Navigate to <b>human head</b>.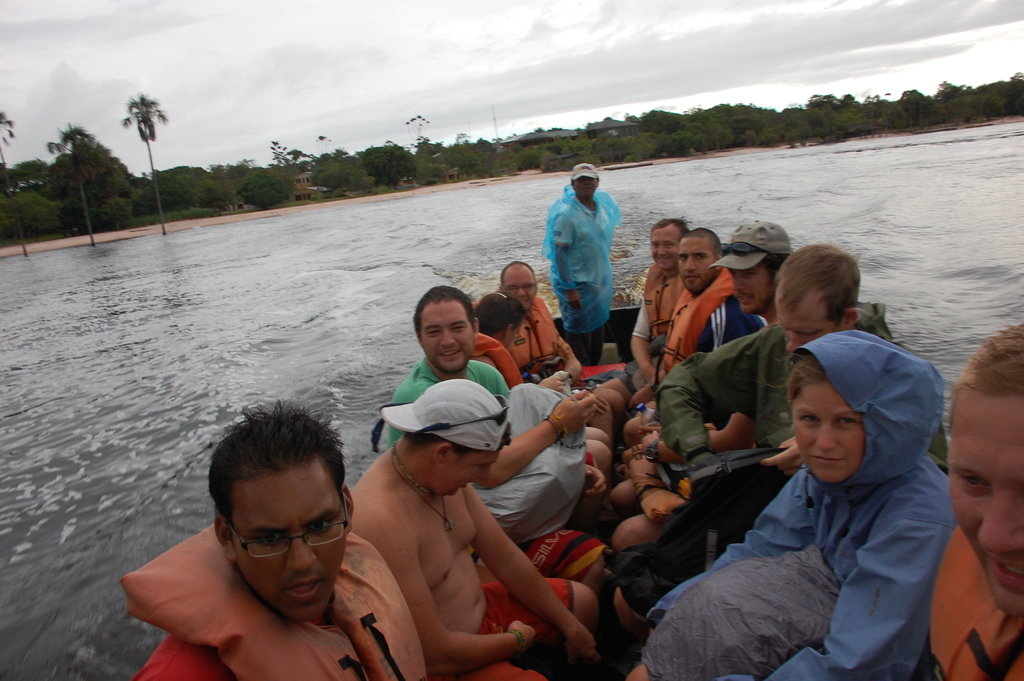
Navigation target: {"left": 200, "top": 423, "right": 351, "bottom": 619}.
